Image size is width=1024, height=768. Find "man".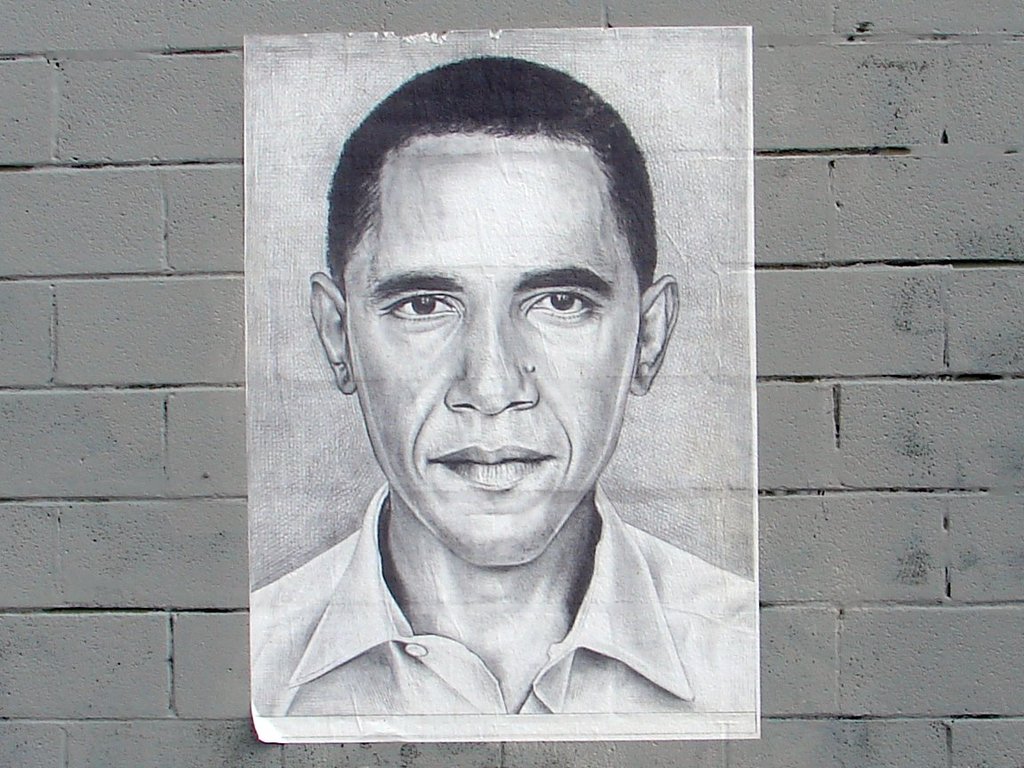
crop(224, 62, 796, 761).
